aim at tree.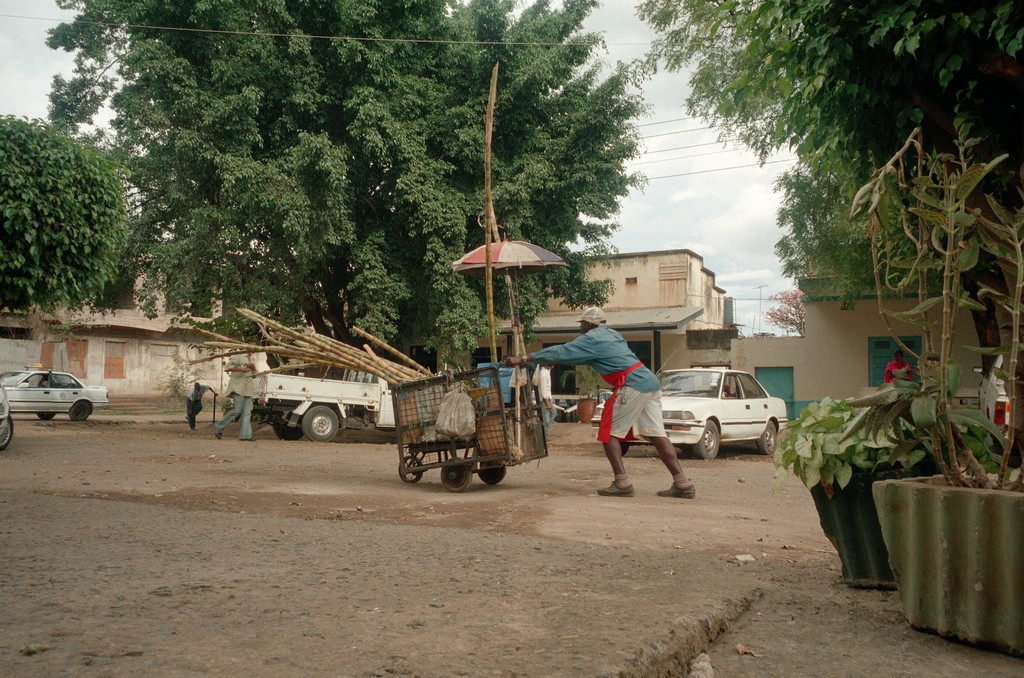
Aimed at (x1=621, y1=0, x2=960, y2=312).
